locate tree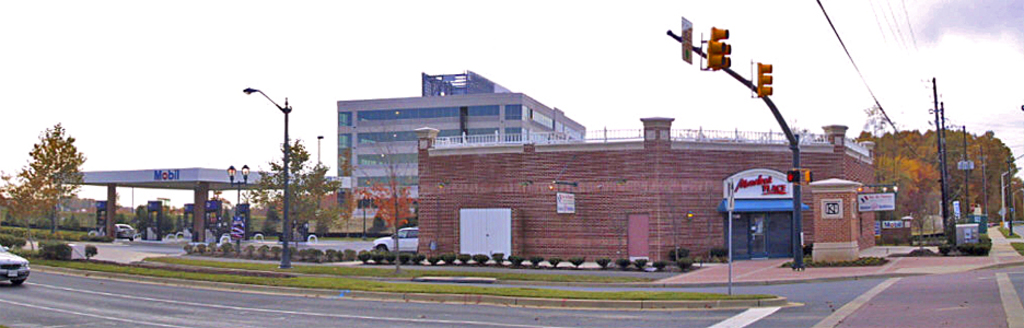
889/154/938/259
